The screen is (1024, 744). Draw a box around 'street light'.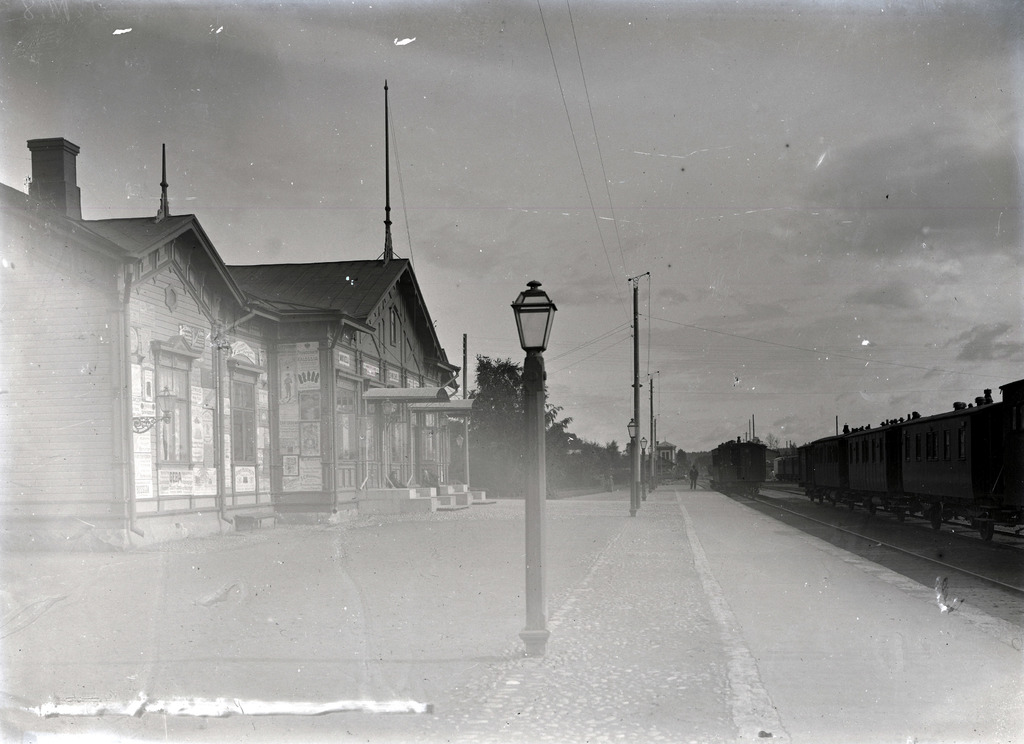
pyautogui.locateOnScreen(638, 430, 648, 500).
